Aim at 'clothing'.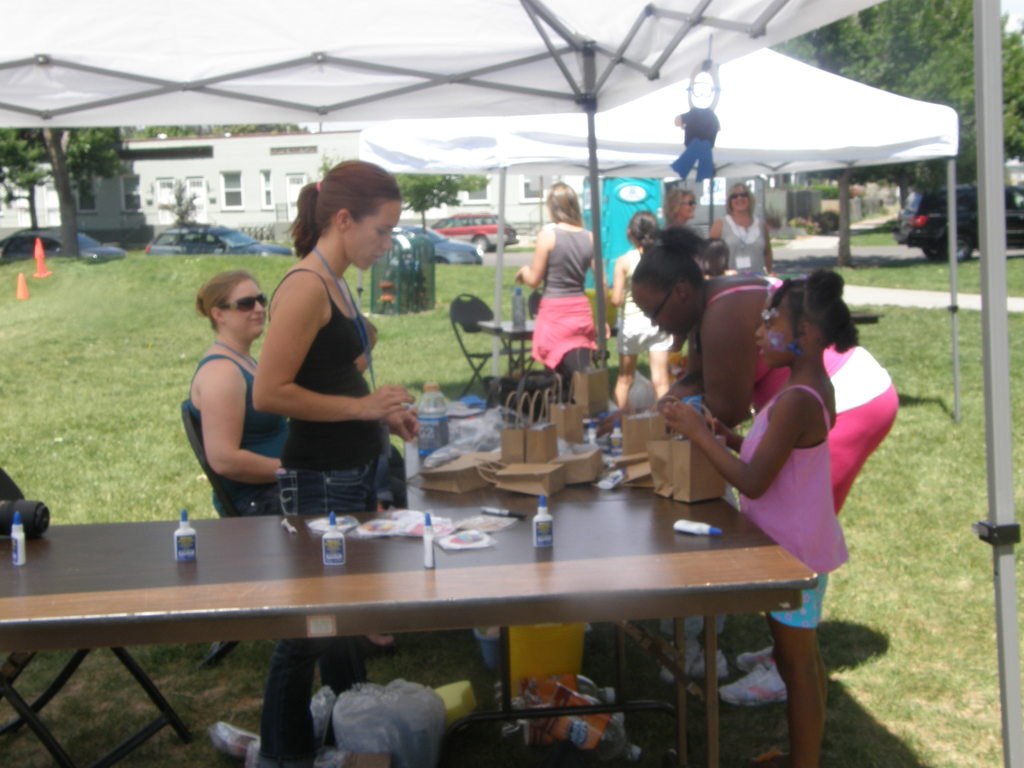
Aimed at bbox(277, 257, 392, 765).
